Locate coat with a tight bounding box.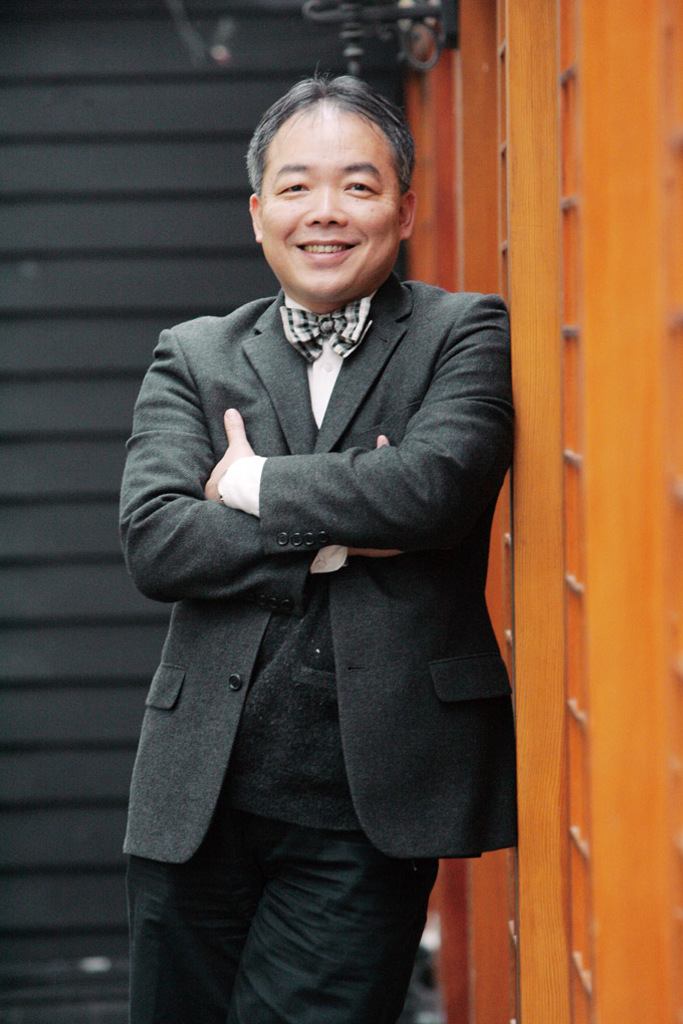
{"left": 124, "top": 174, "right": 526, "bottom": 910}.
